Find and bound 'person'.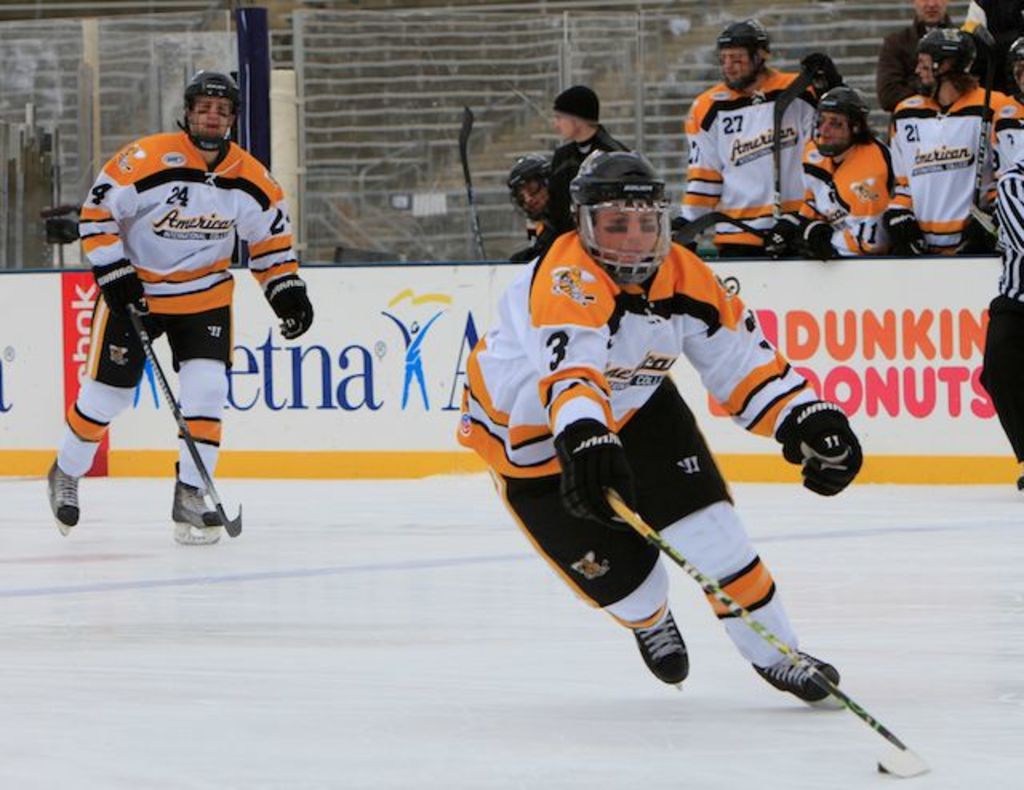
Bound: <bbox>971, 141, 1022, 489</bbox>.
